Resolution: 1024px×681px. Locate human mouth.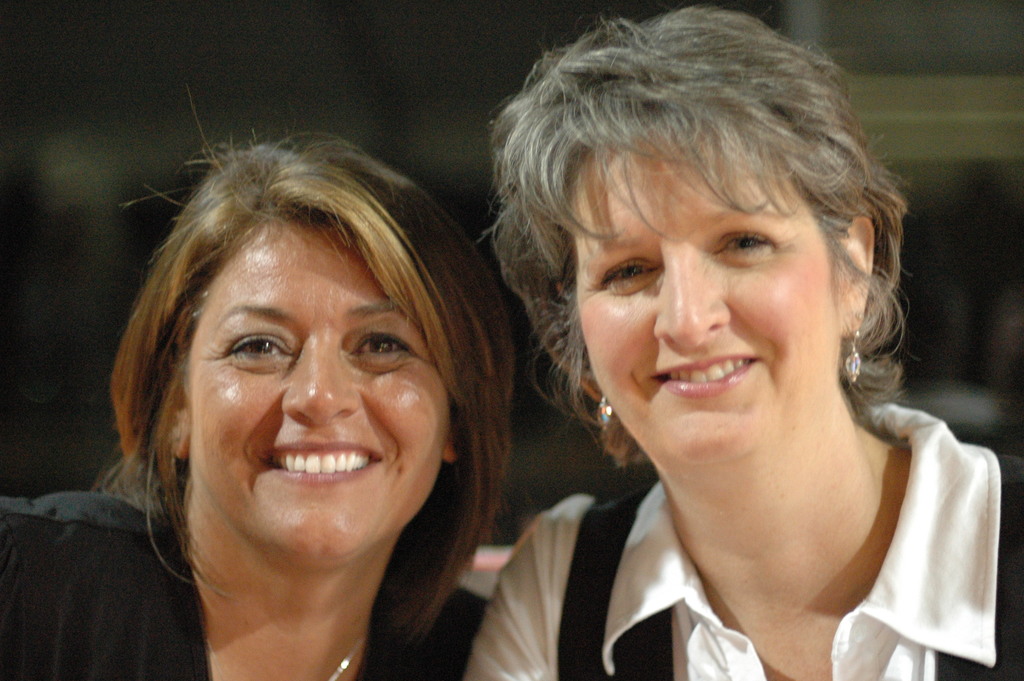
left=653, top=357, right=768, bottom=410.
